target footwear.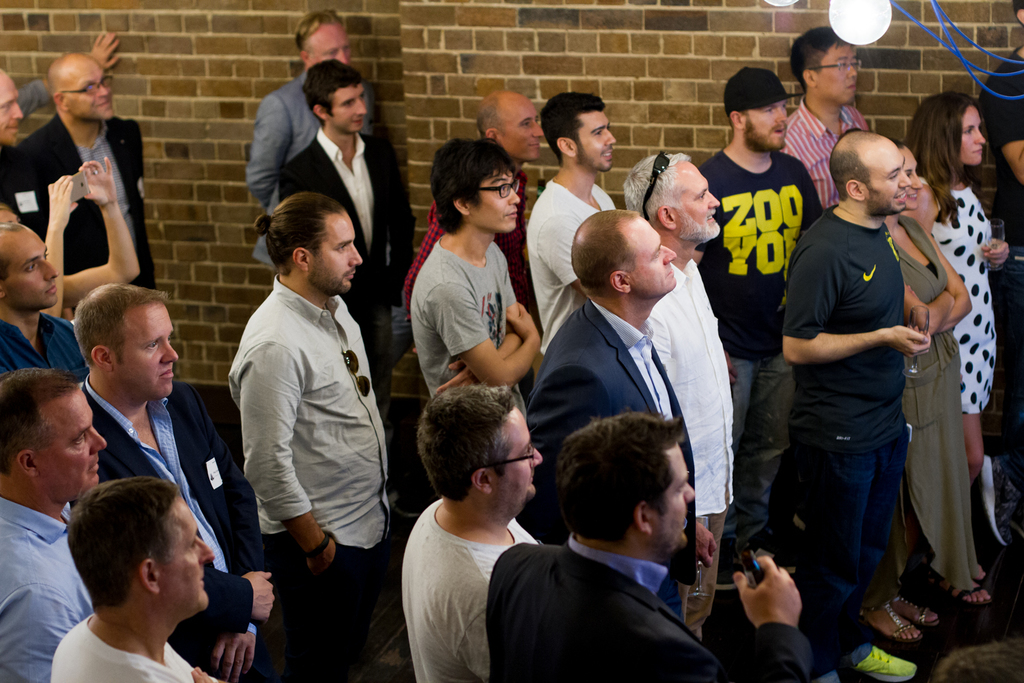
Target region: Rect(794, 508, 814, 529).
